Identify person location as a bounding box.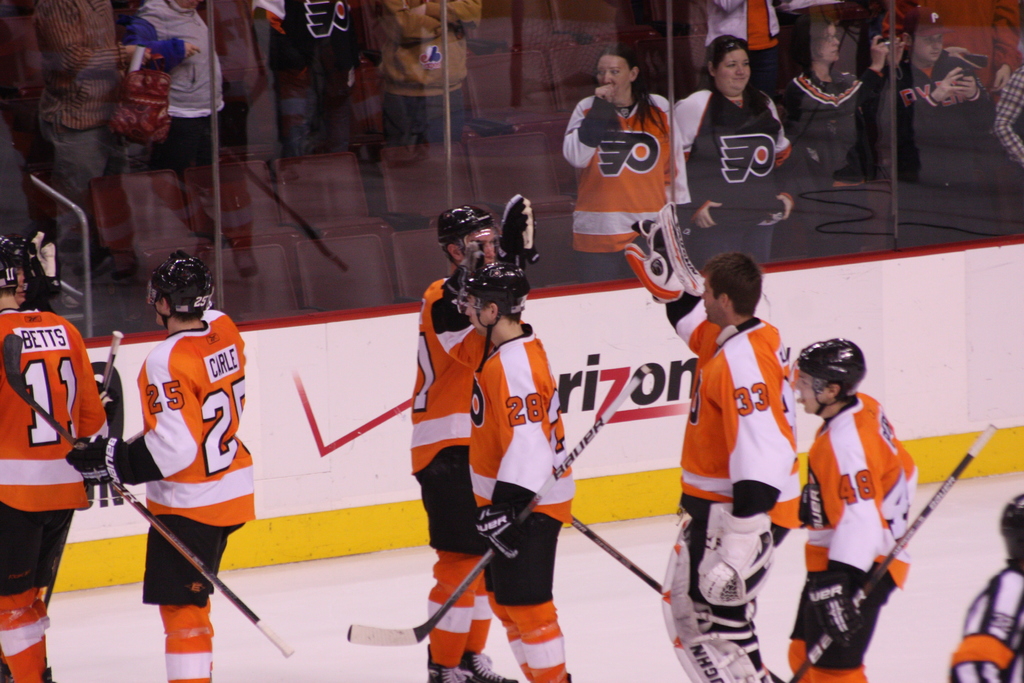
BBox(347, 0, 490, 149).
